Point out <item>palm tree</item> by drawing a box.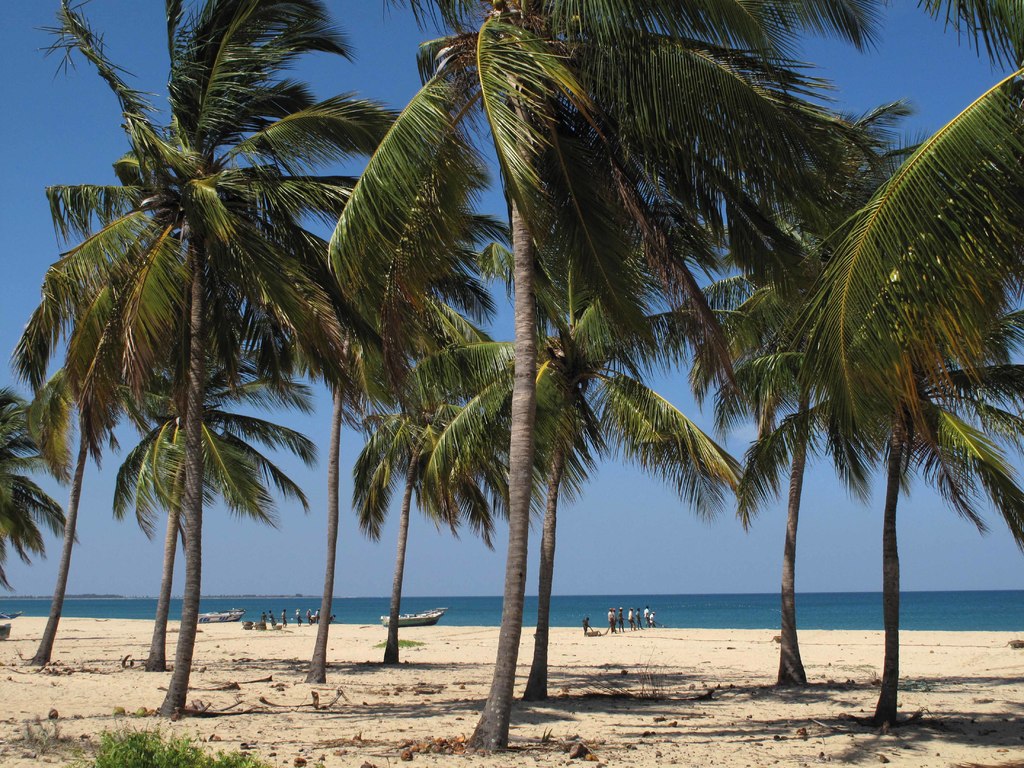
(328, 244, 488, 731).
